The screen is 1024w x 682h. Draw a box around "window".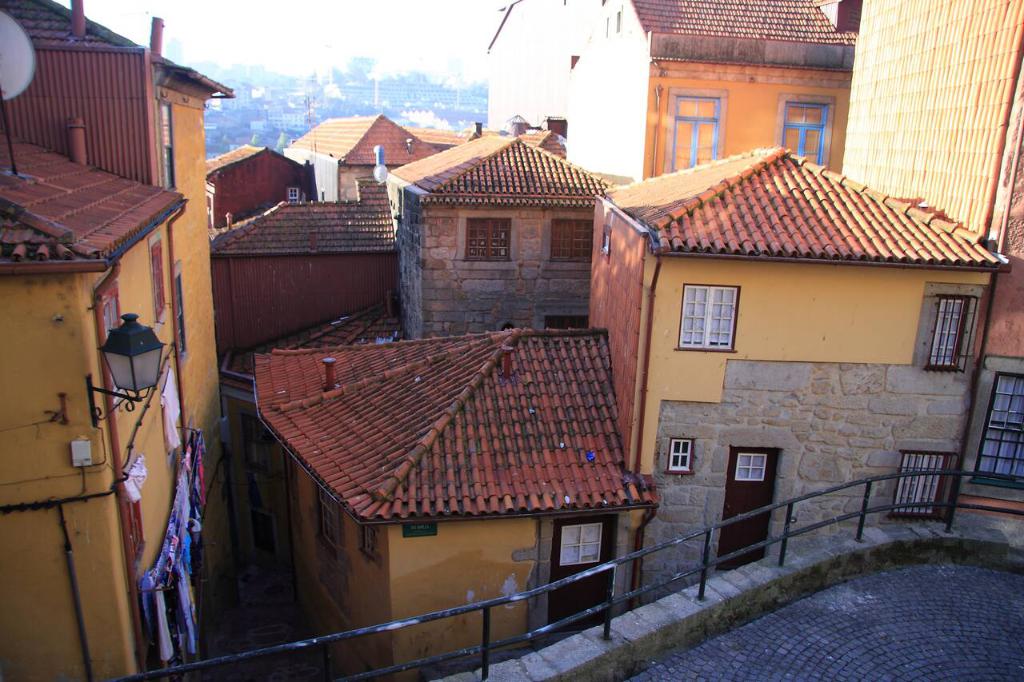
crop(890, 451, 948, 525).
